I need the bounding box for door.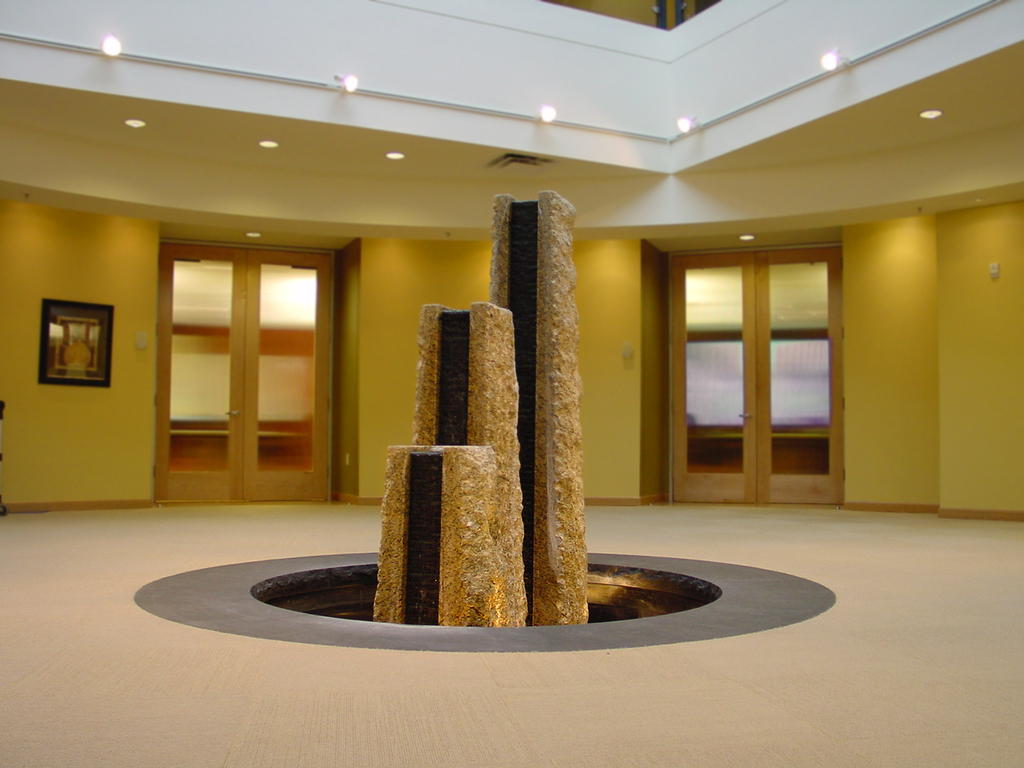
Here it is: bbox(661, 238, 846, 512).
